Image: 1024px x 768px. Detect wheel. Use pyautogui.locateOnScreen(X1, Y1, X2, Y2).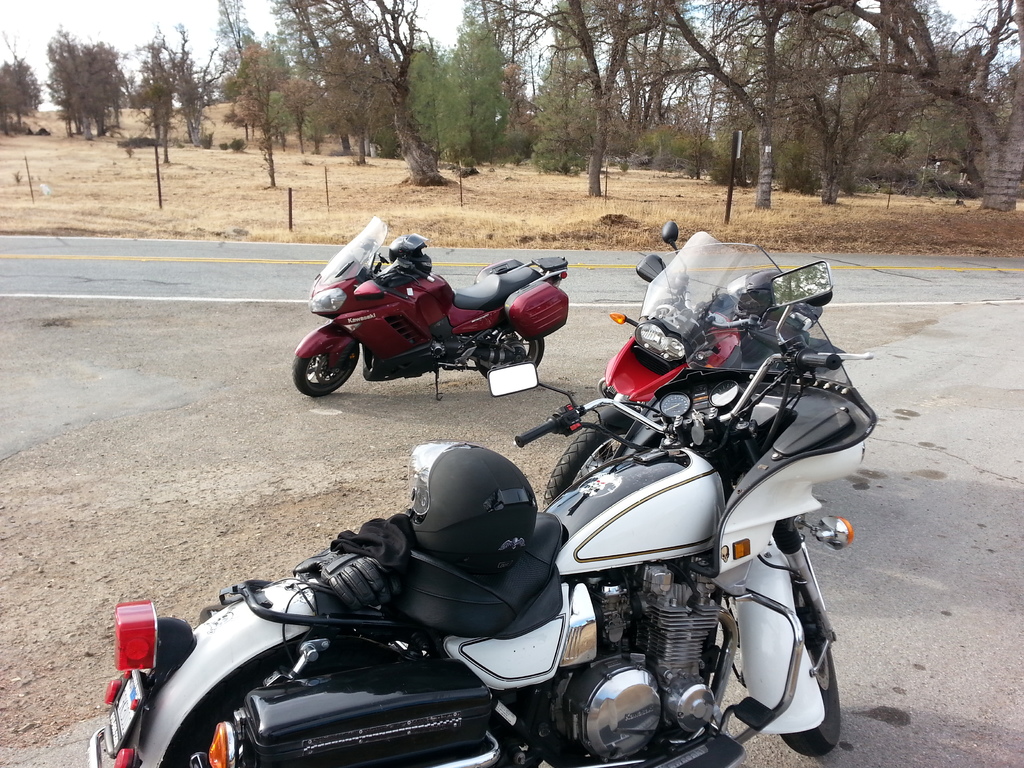
pyautogui.locateOnScreen(780, 549, 846, 767).
